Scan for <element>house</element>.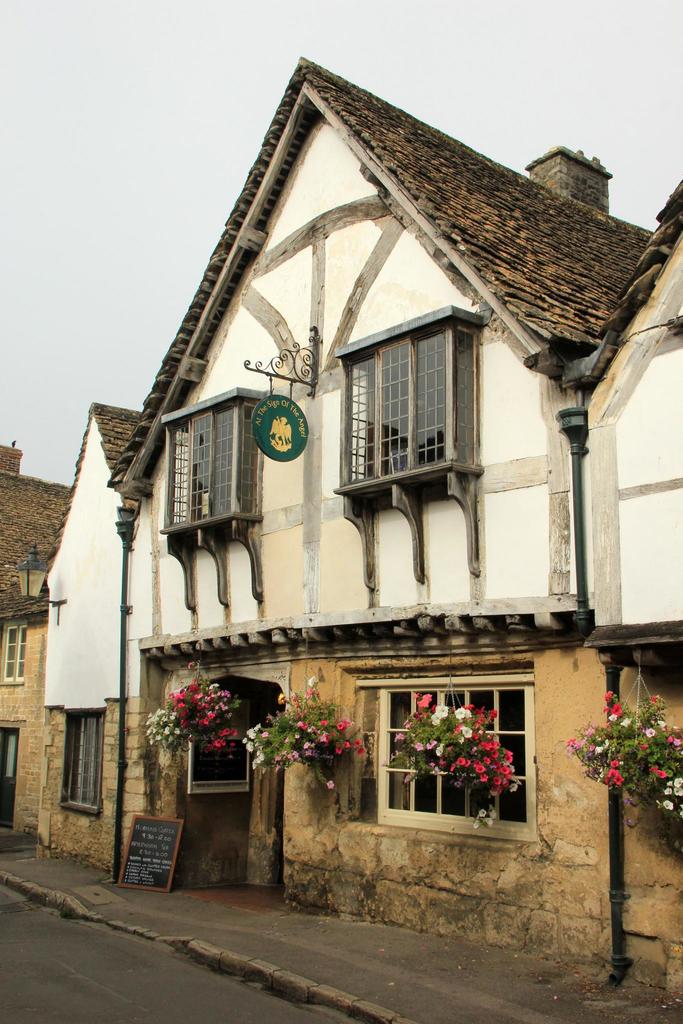
Scan result: bbox=(3, 442, 67, 832).
